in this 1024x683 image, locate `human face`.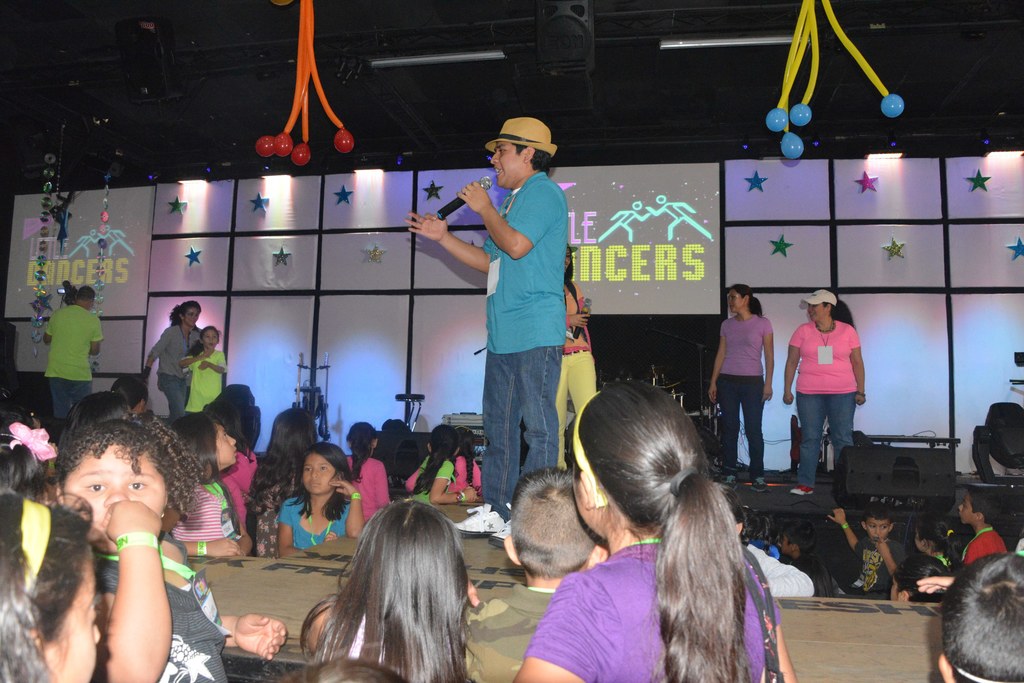
Bounding box: <bbox>201, 328, 217, 348</bbox>.
